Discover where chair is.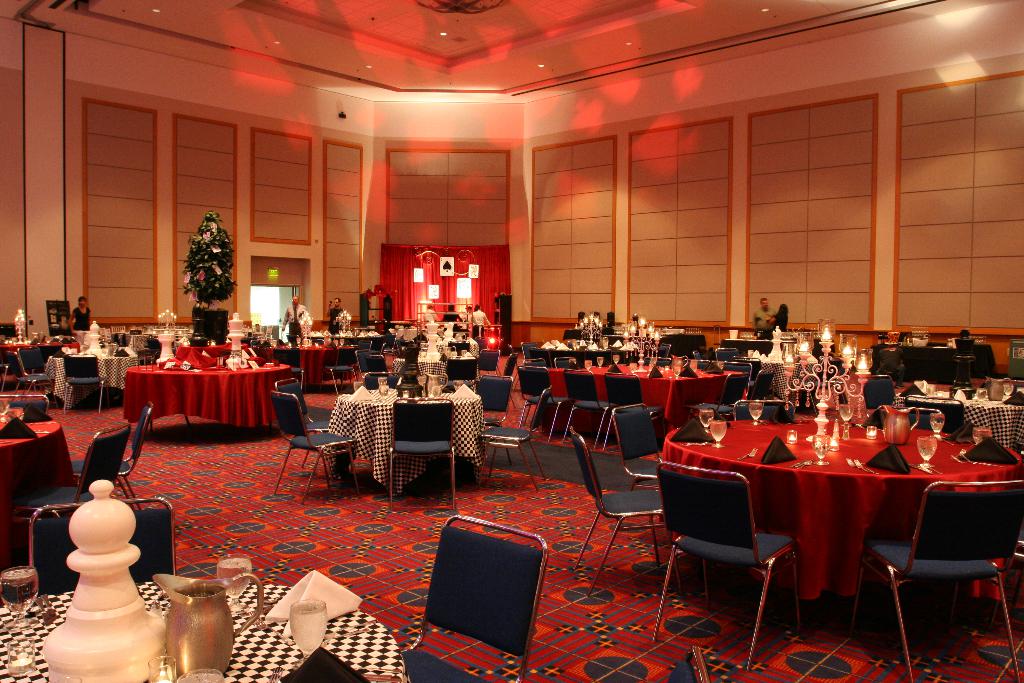
Discovered at x1=566, y1=422, x2=682, y2=600.
